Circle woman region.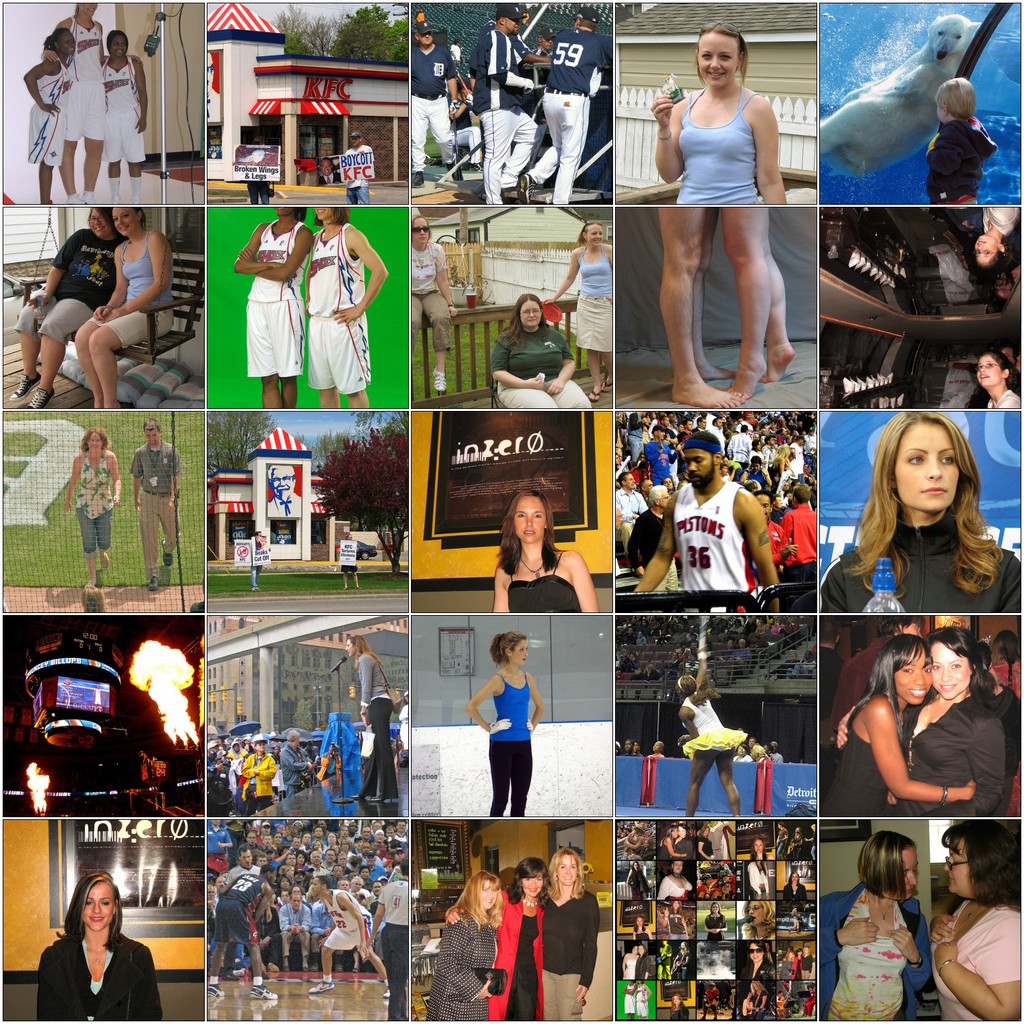
Region: 83:209:173:414.
